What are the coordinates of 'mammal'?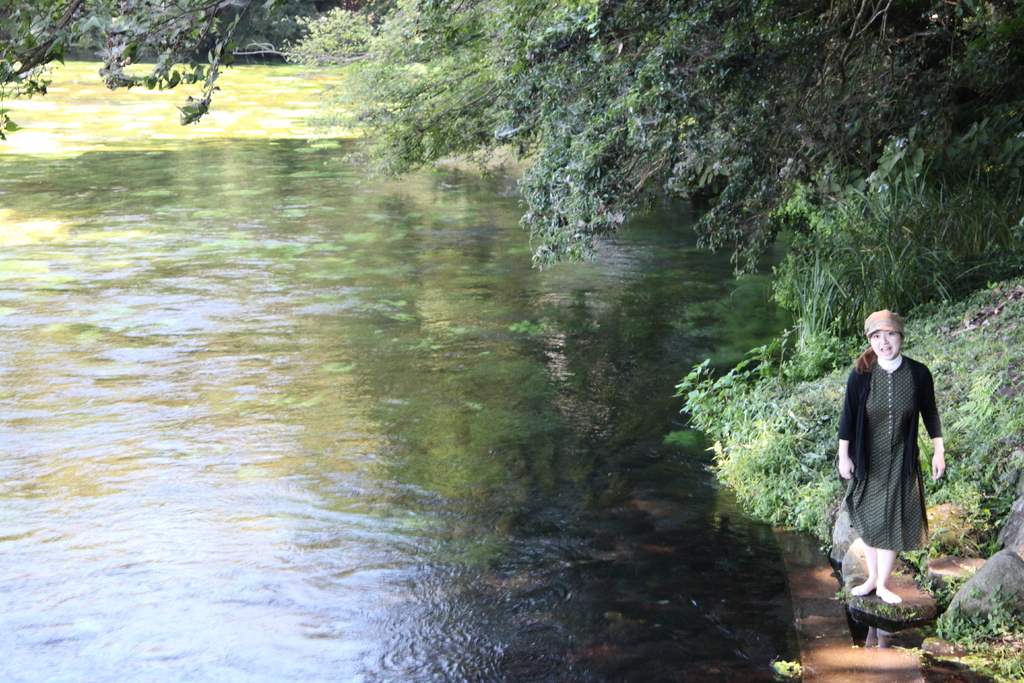
(x1=843, y1=308, x2=955, y2=604).
